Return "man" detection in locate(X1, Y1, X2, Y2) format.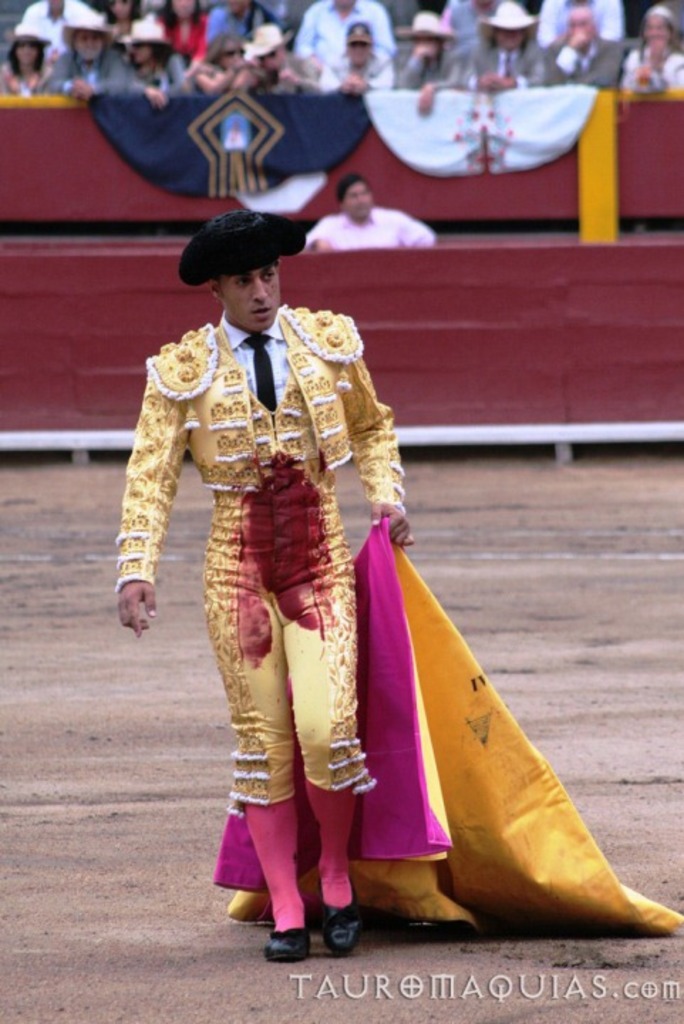
locate(237, 20, 317, 97).
